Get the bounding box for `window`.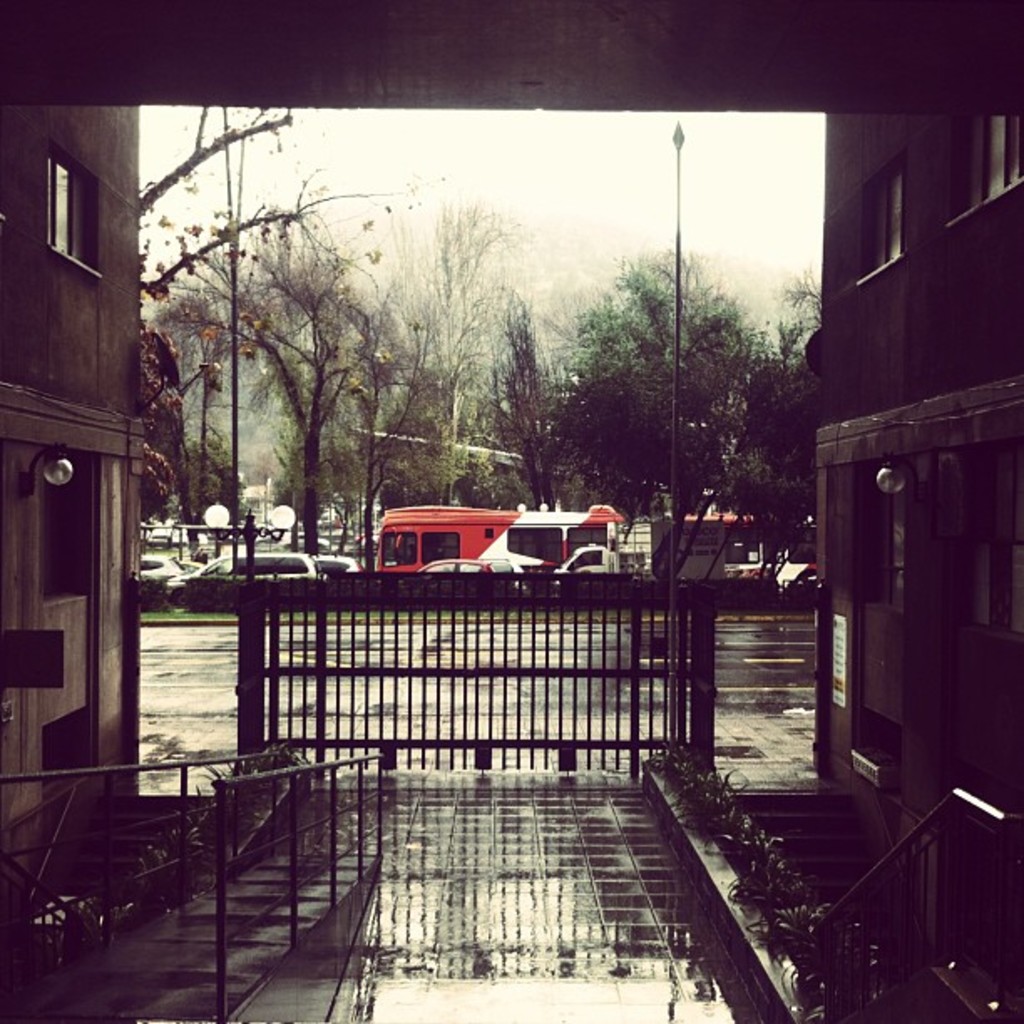
crop(862, 468, 905, 612).
